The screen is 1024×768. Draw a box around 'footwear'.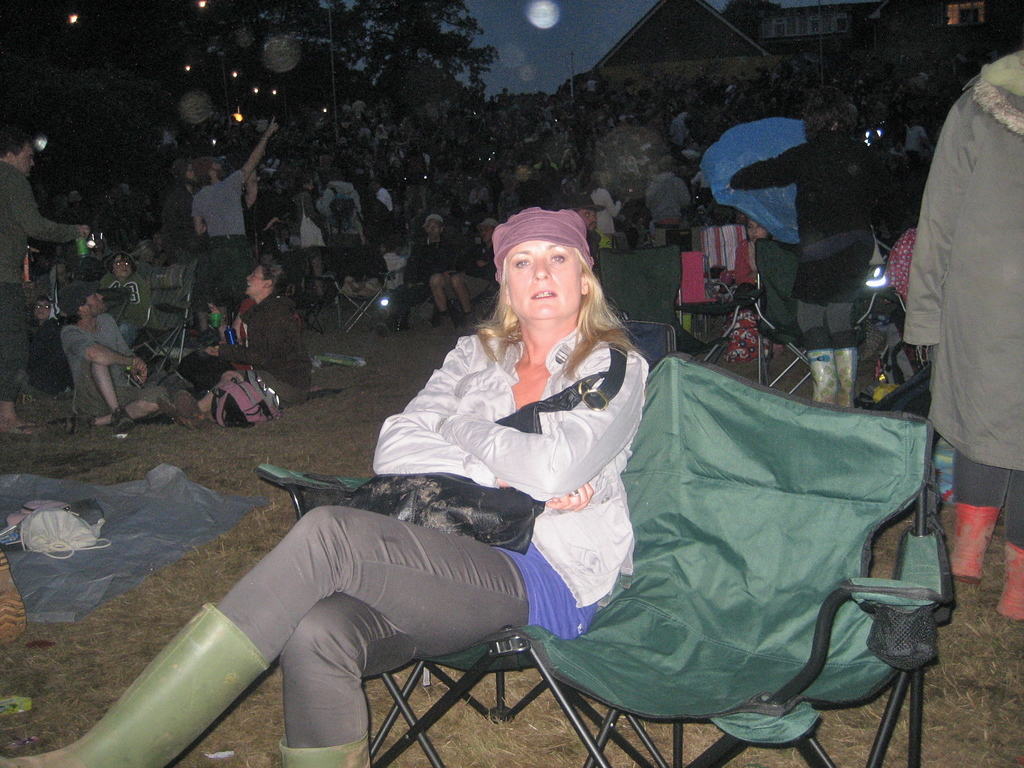
434,312,456,335.
